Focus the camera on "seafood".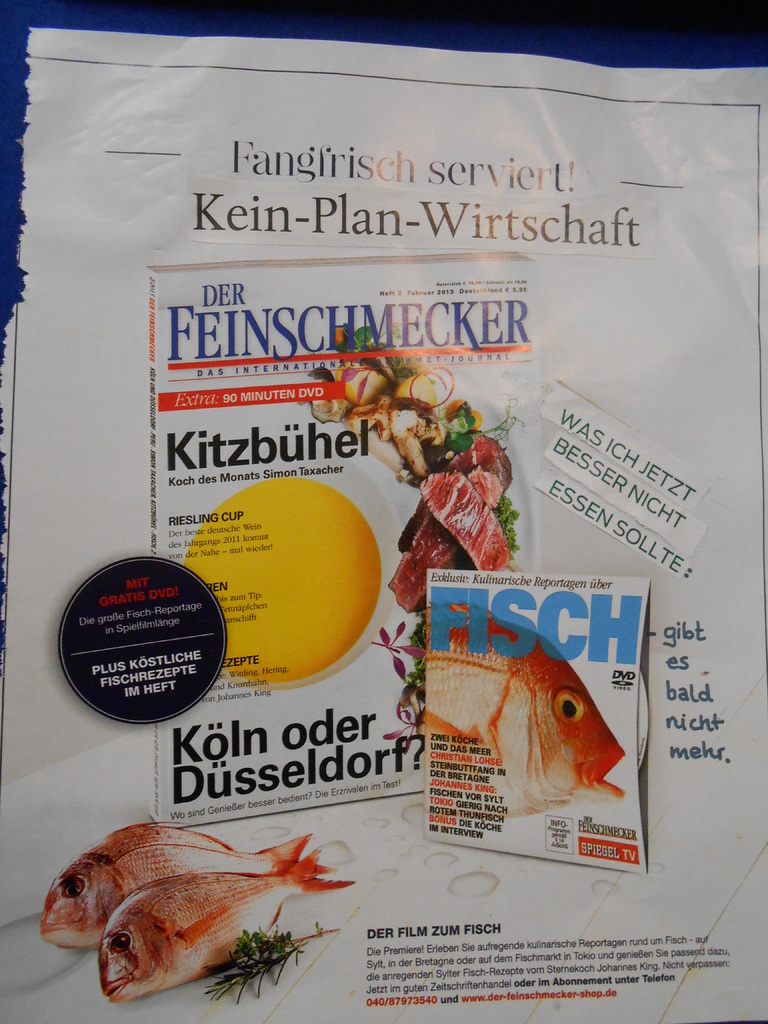
Focus region: {"x1": 98, "y1": 846, "x2": 353, "y2": 1000}.
